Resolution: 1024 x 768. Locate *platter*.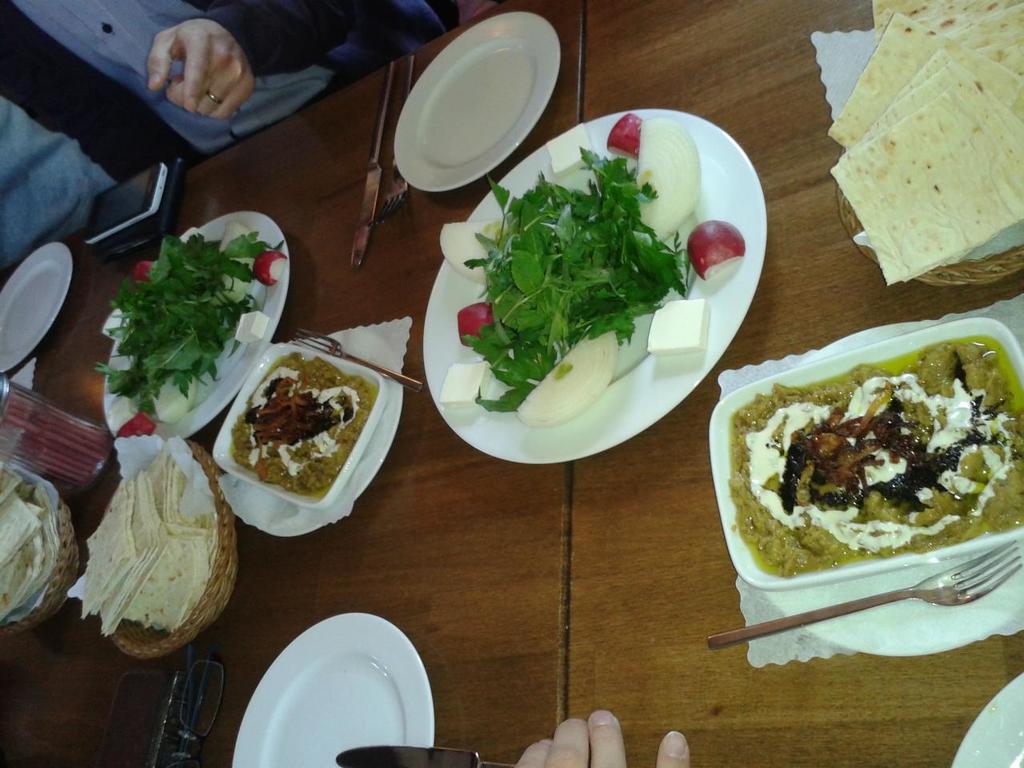
x1=709 y1=321 x2=1023 y2=591.
